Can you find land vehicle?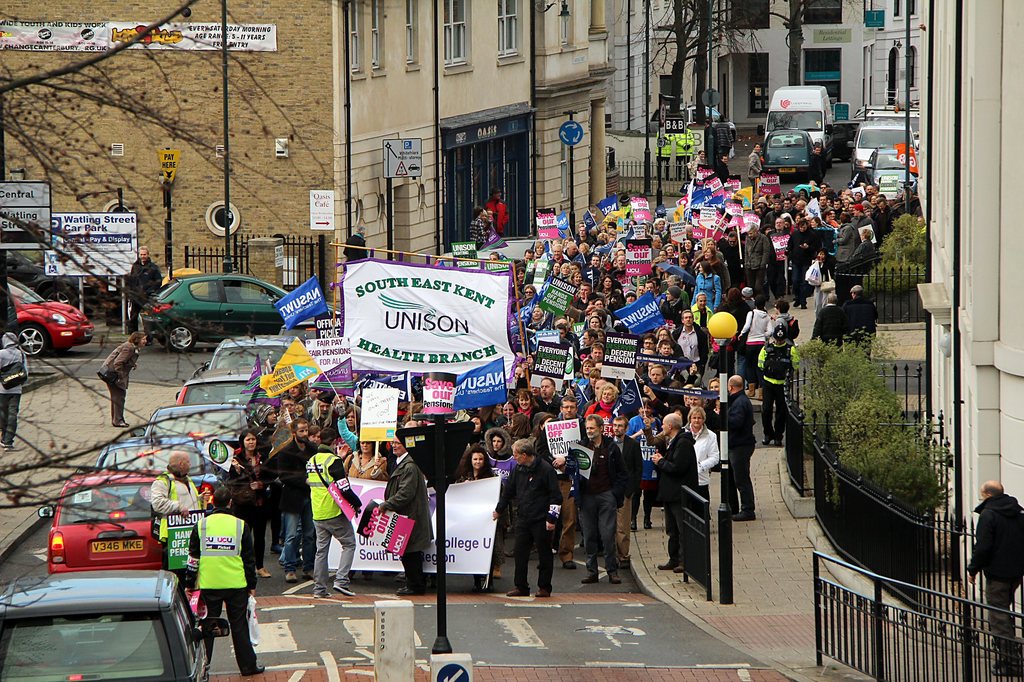
Yes, bounding box: [left=493, top=236, right=561, bottom=260].
